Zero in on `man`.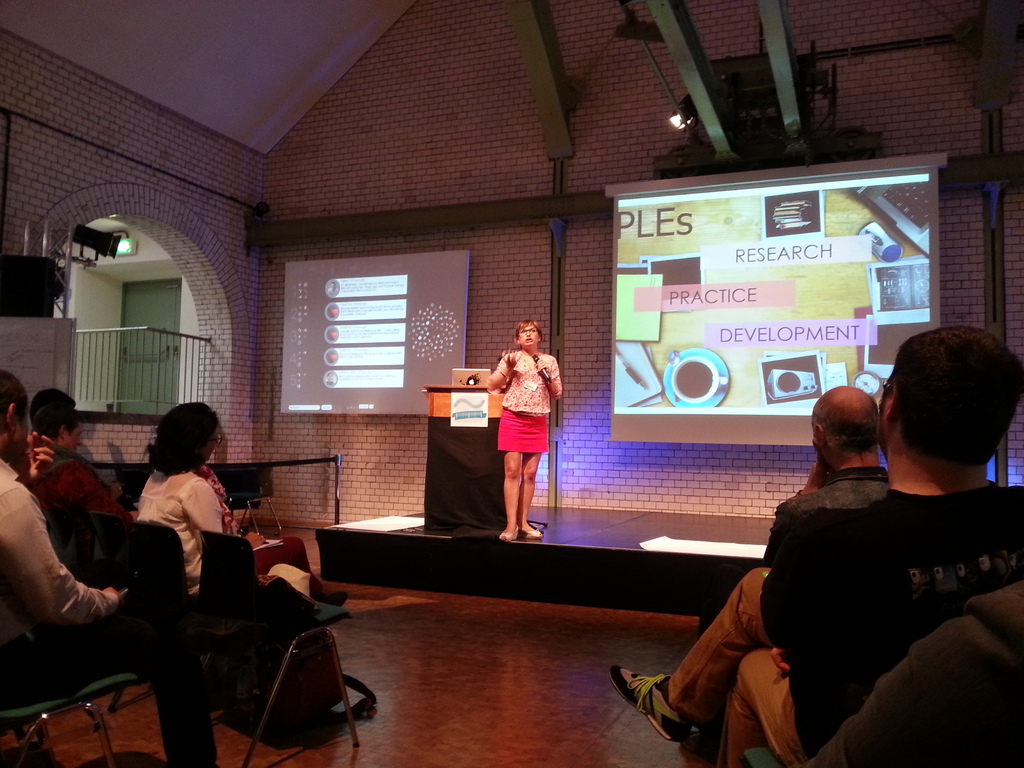
Zeroed in: 690:379:893:626.
